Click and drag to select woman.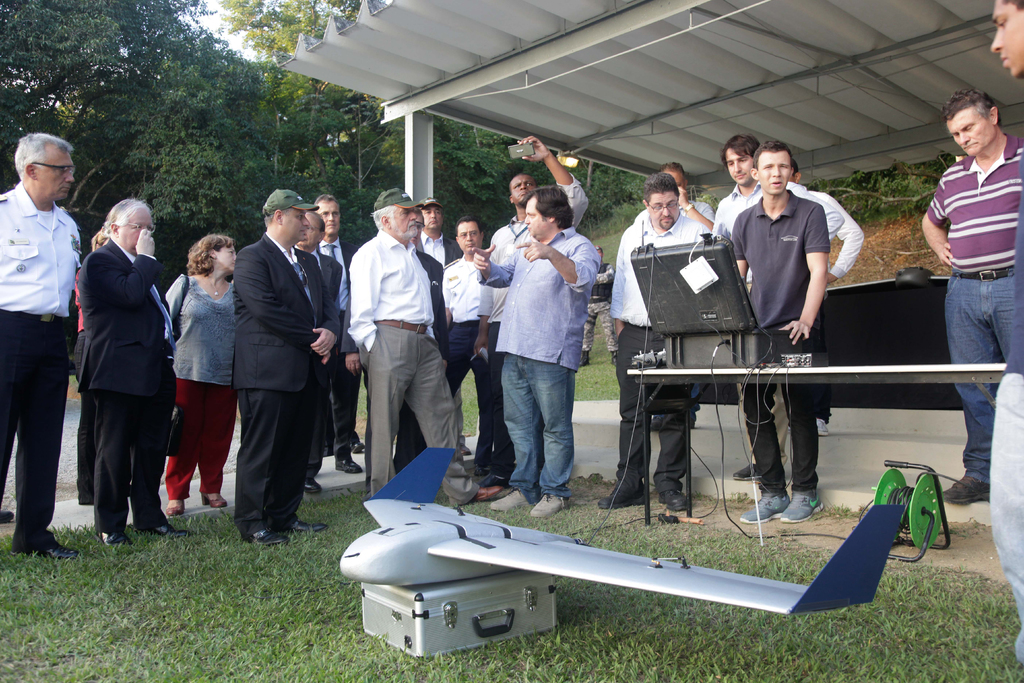
Selection: detection(157, 231, 240, 514).
